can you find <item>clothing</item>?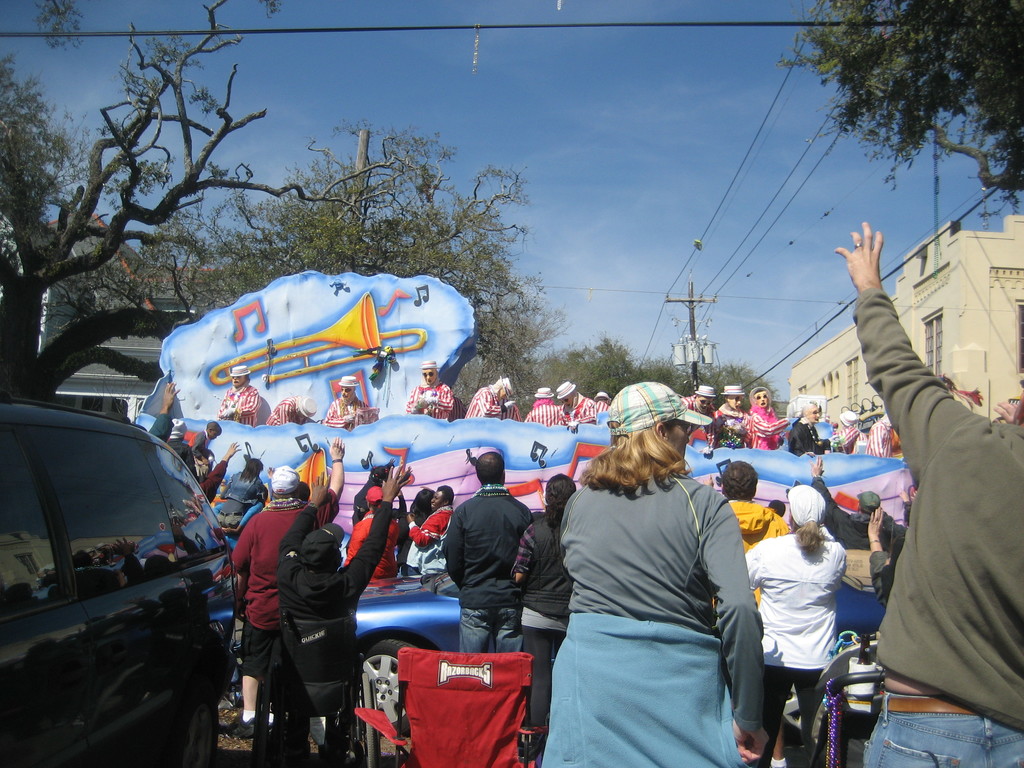
Yes, bounding box: box=[222, 383, 262, 424].
